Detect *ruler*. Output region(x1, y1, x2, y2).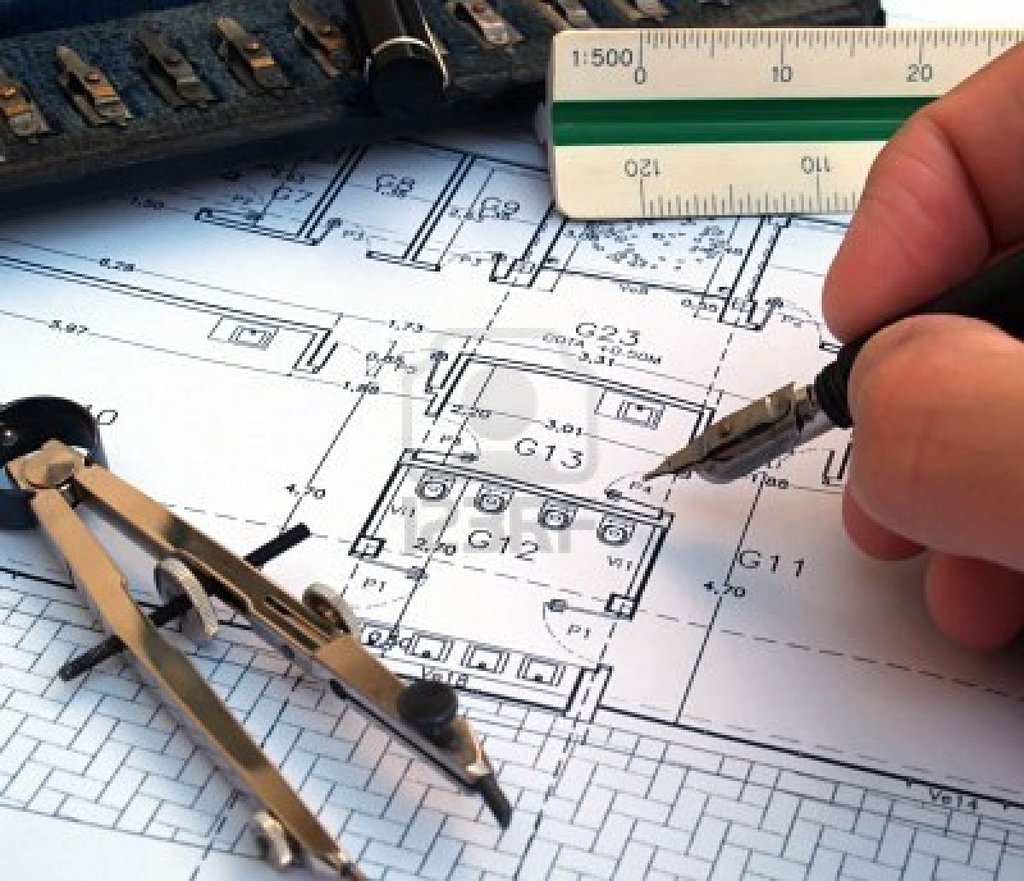
region(543, 30, 1021, 219).
